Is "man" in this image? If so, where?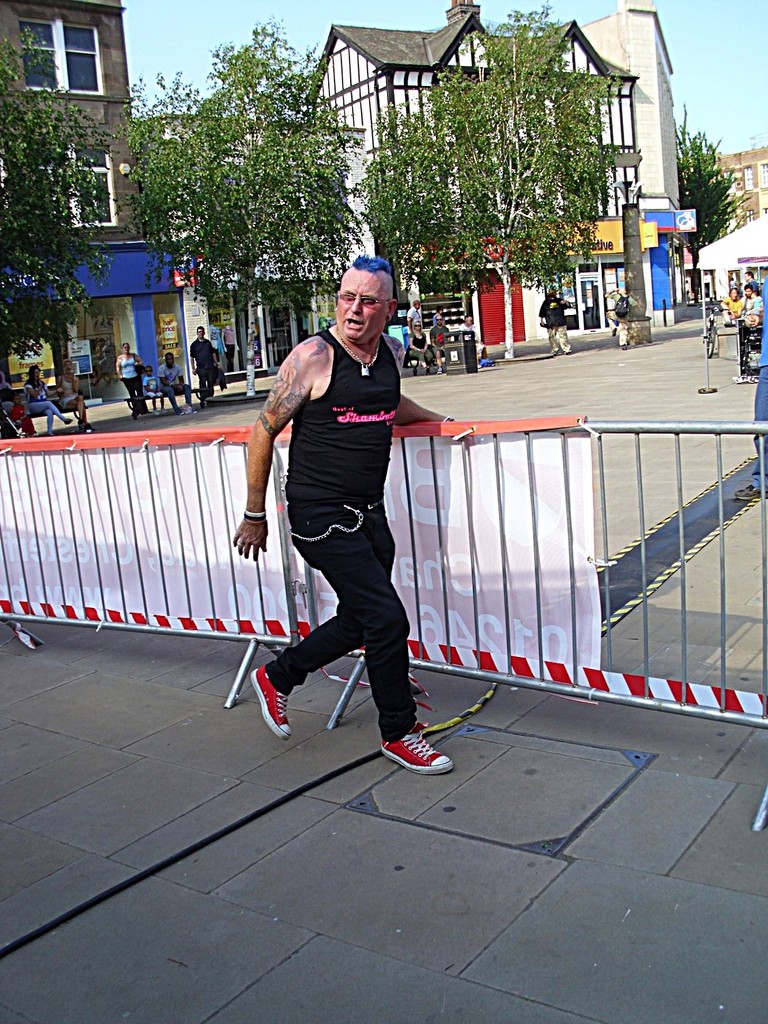
Yes, at 227 256 460 776.
